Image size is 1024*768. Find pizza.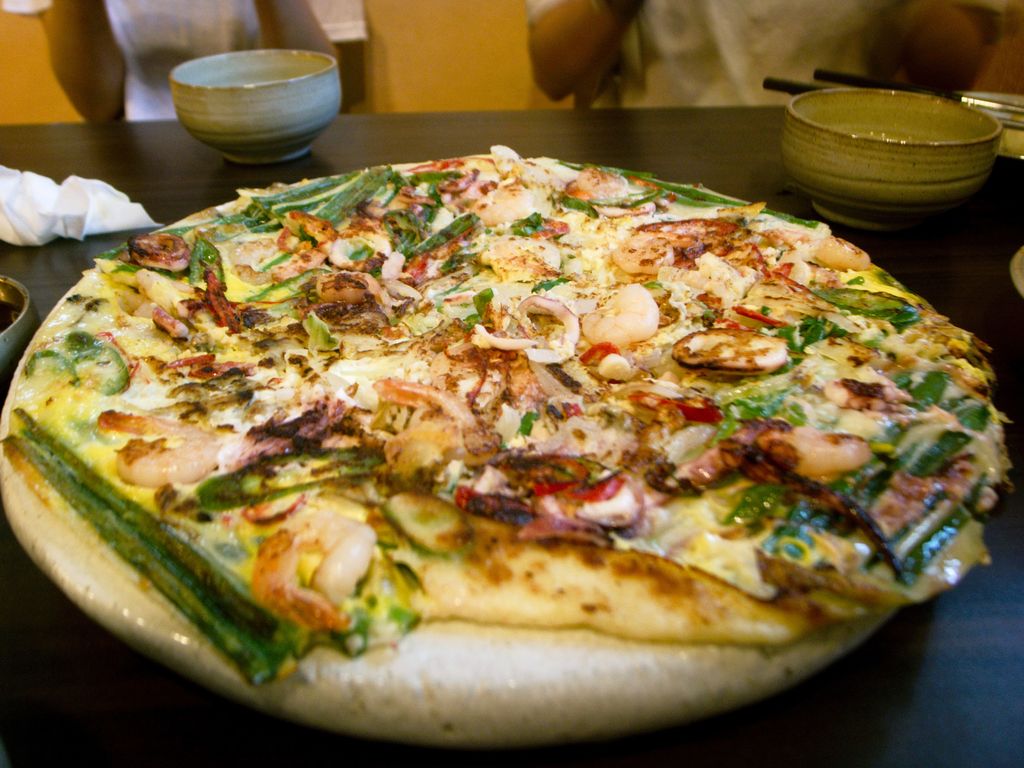
[0, 144, 1012, 735].
